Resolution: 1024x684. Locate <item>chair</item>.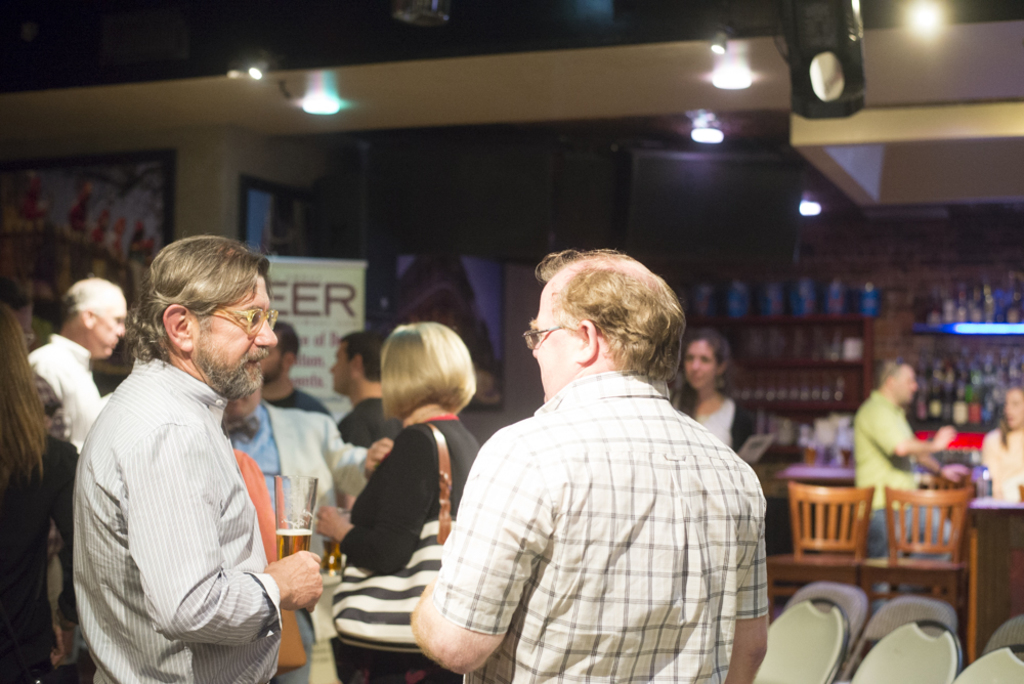
<region>862, 484, 978, 619</region>.
